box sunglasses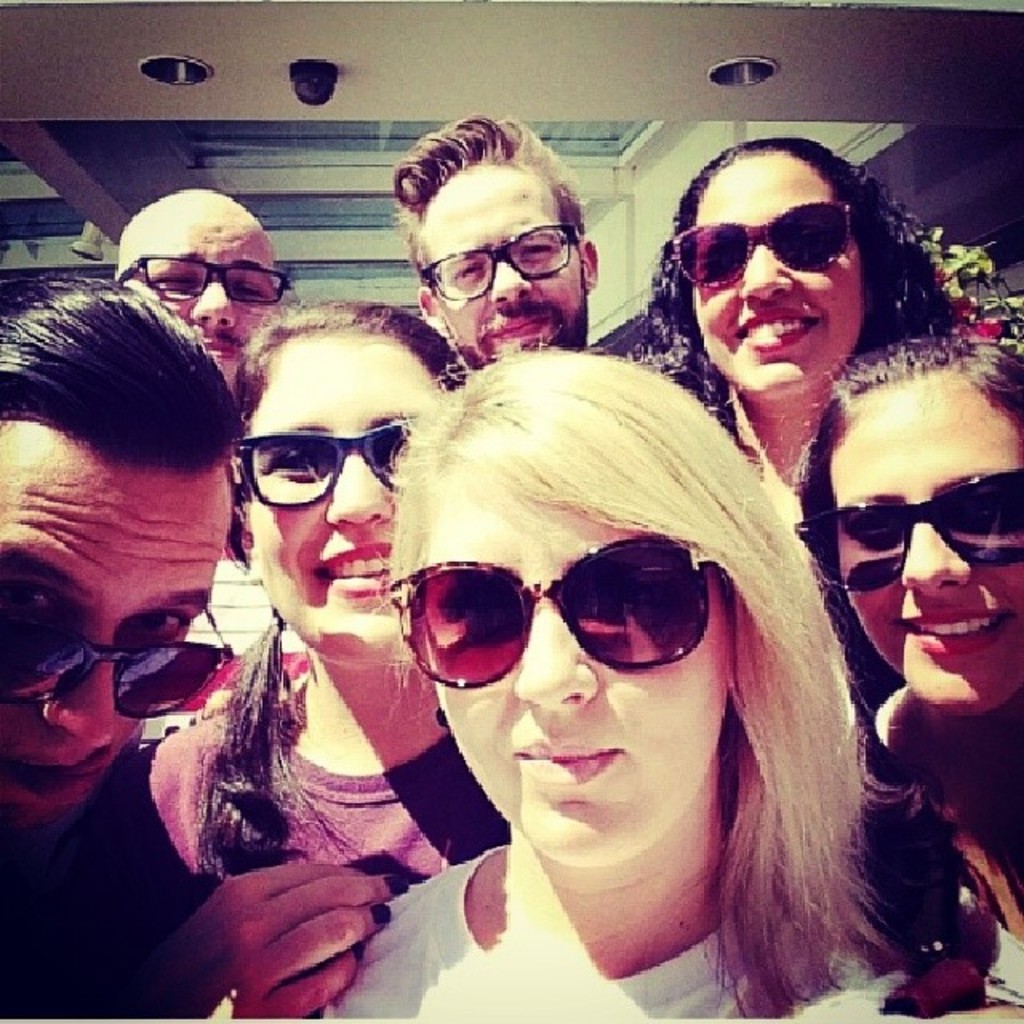
<bbox>672, 200, 848, 286</bbox>
